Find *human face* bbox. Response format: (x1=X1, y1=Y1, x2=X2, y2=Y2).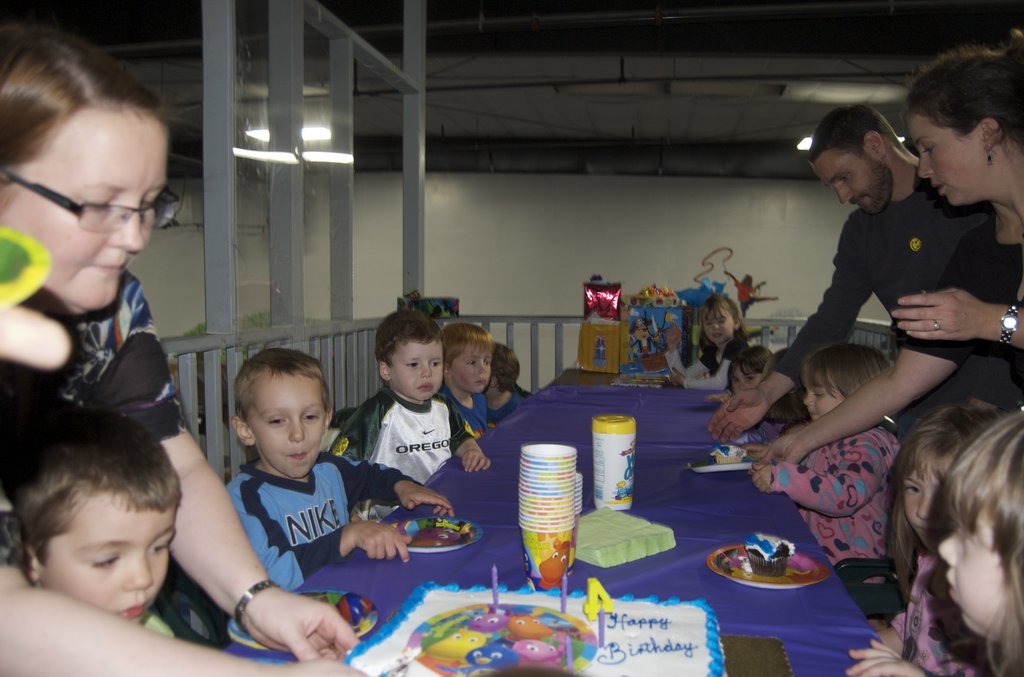
(x1=904, y1=115, x2=982, y2=211).
